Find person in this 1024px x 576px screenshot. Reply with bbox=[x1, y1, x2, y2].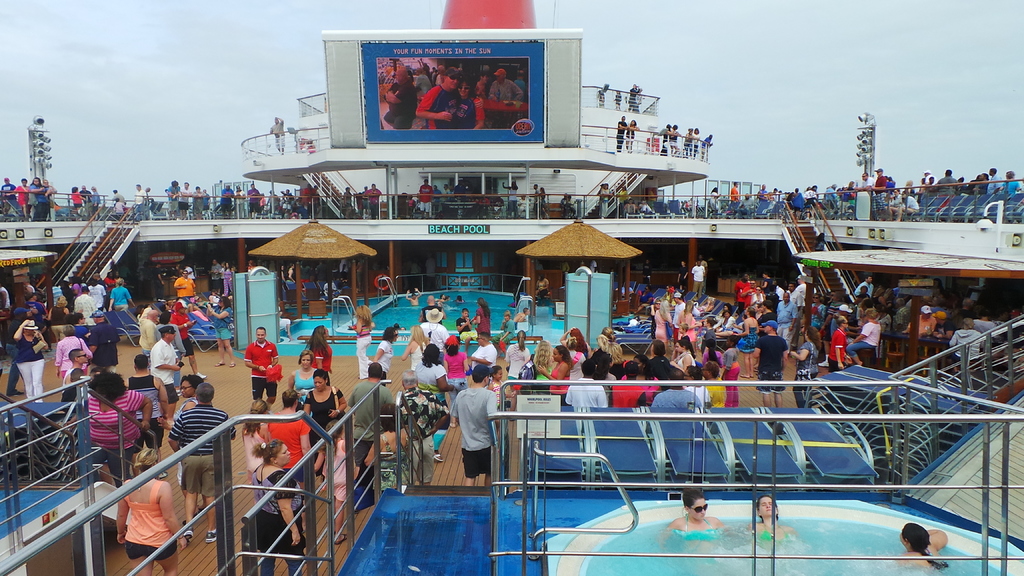
bbox=[305, 324, 333, 387].
